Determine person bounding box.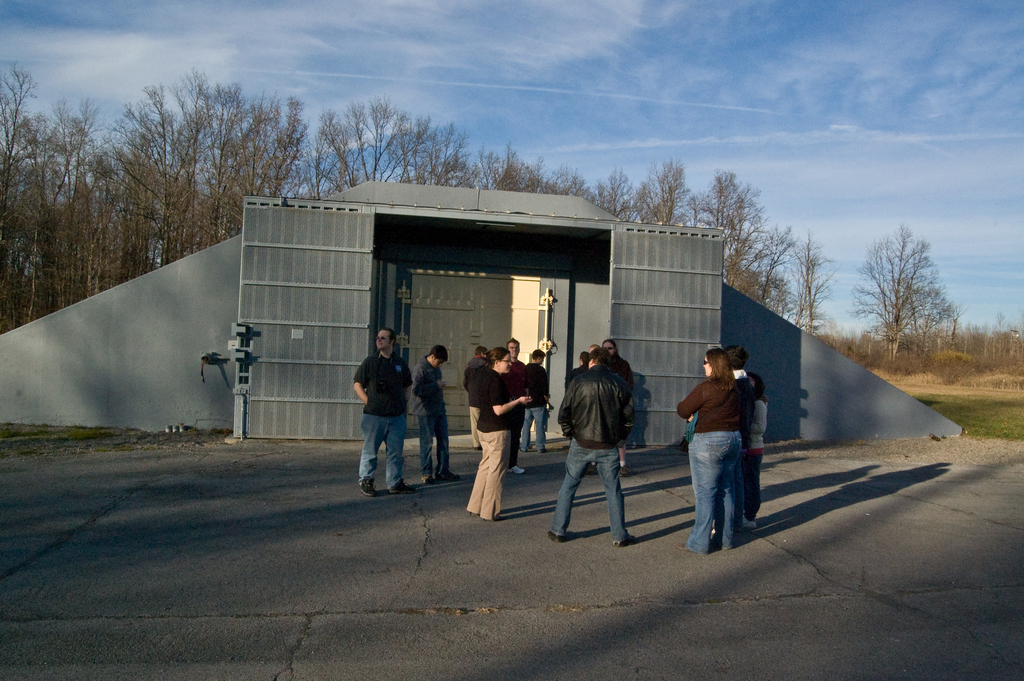
Determined: 352/324/416/501.
